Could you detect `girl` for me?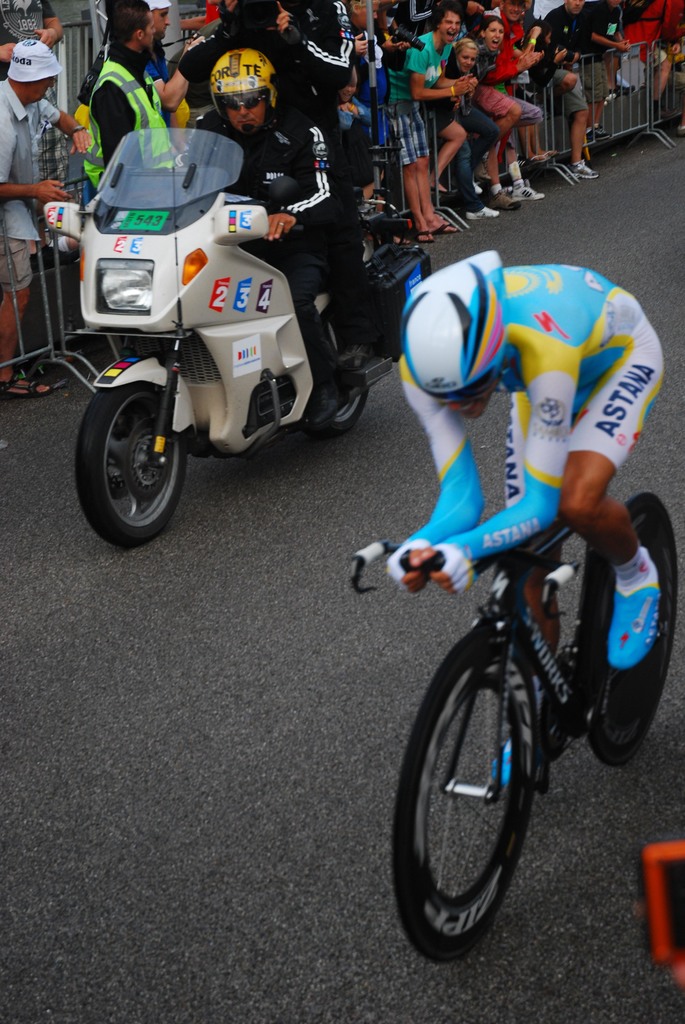
Detection result: [x1=472, y1=12, x2=521, y2=199].
